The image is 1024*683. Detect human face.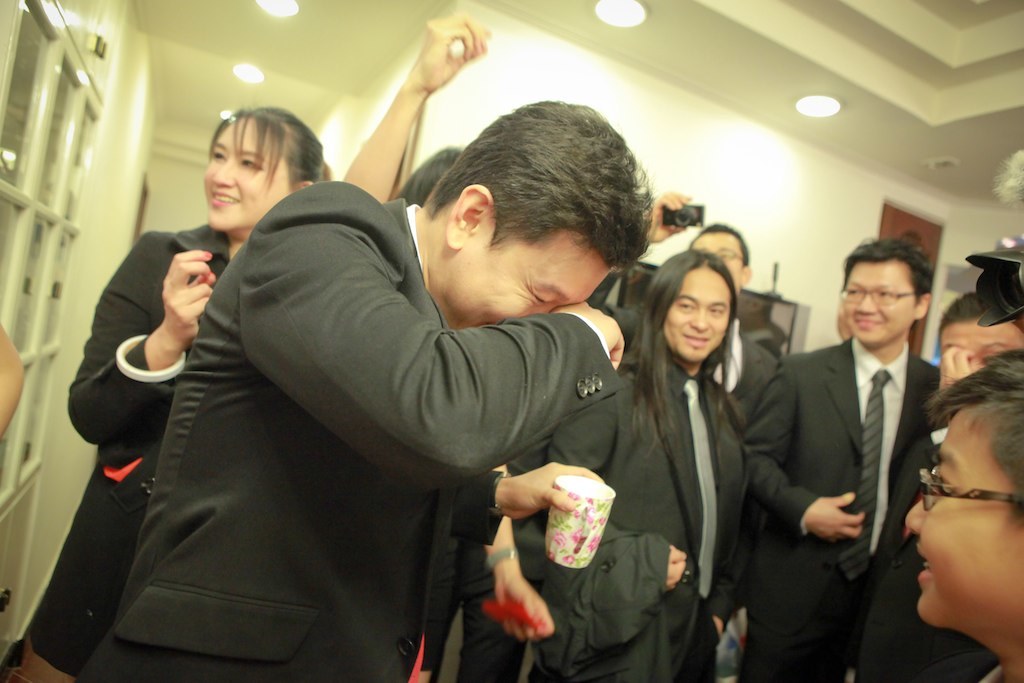
Detection: (left=663, top=263, right=733, bottom=363).
